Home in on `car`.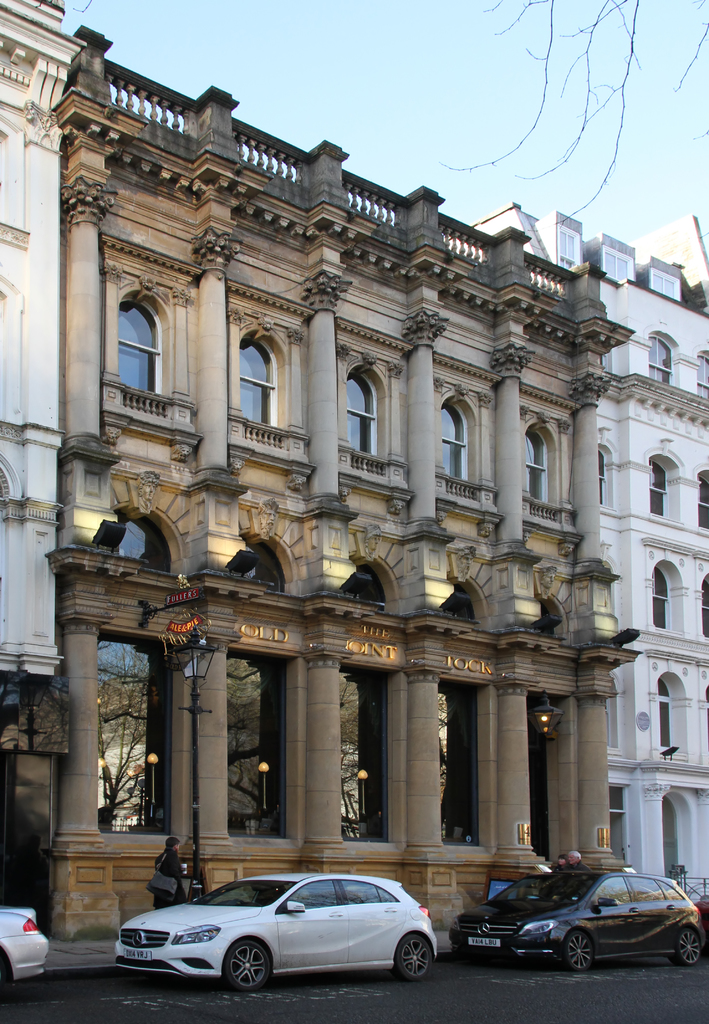
Homed in at locate(0, 905, 46, 993).
